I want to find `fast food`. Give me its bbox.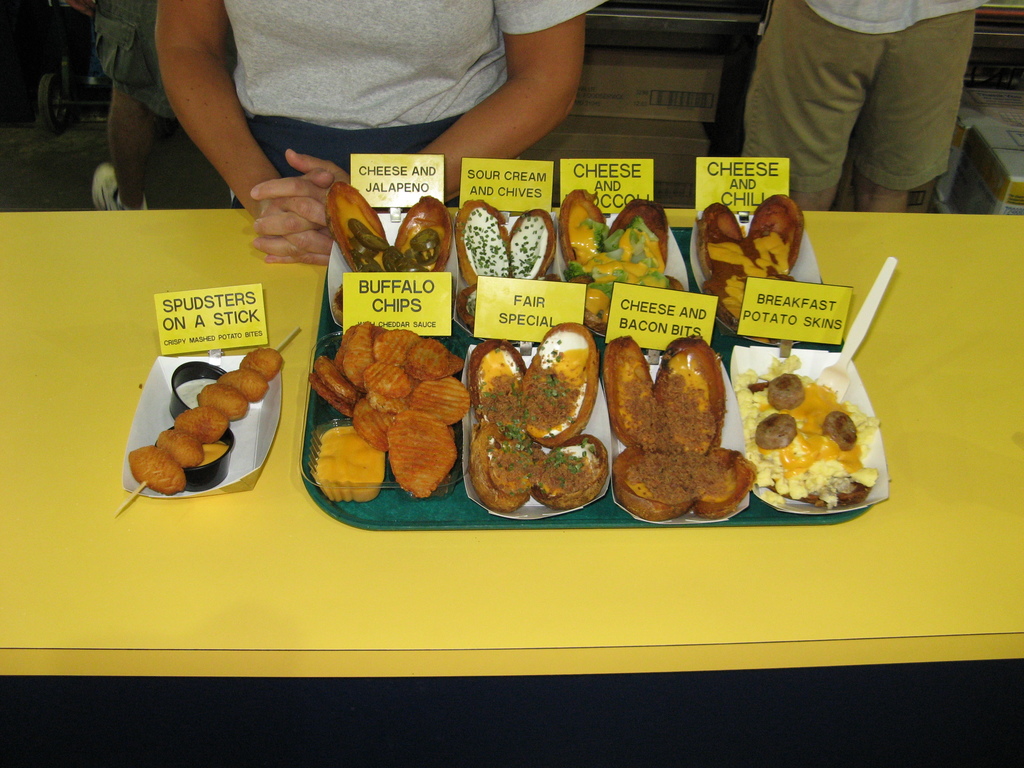
(left=161, top=426, right=209, bottom=467).
